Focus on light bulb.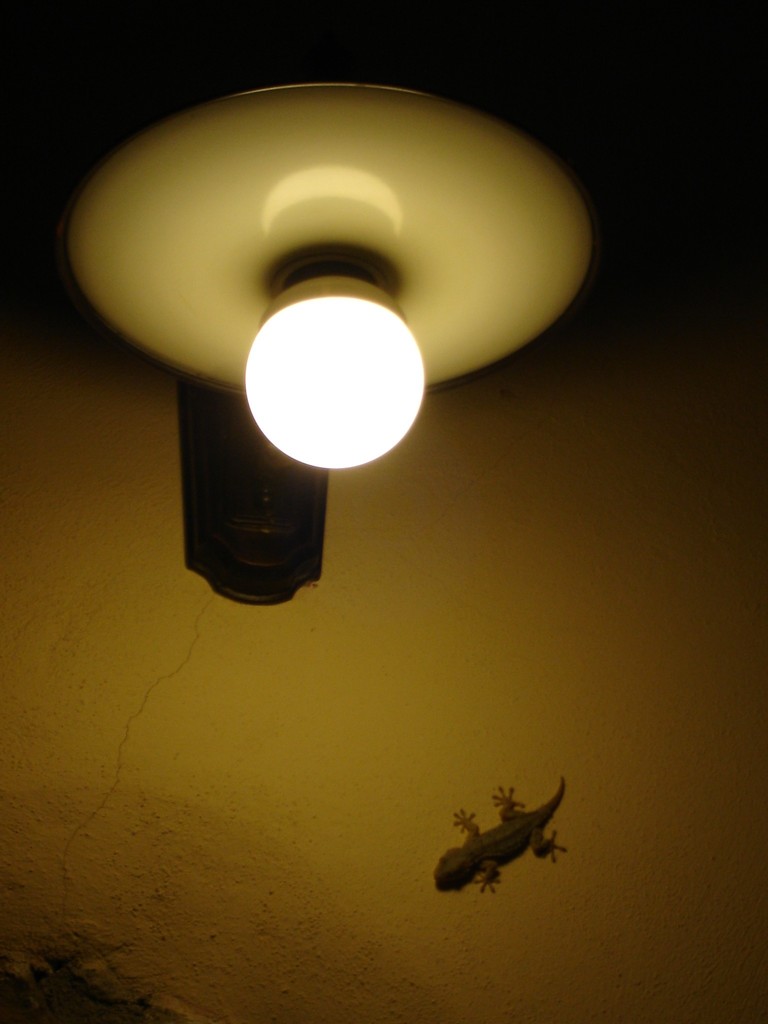
Focused at {"x1": 237, "y1": 289, "x2": 413, "y2": 463}.
